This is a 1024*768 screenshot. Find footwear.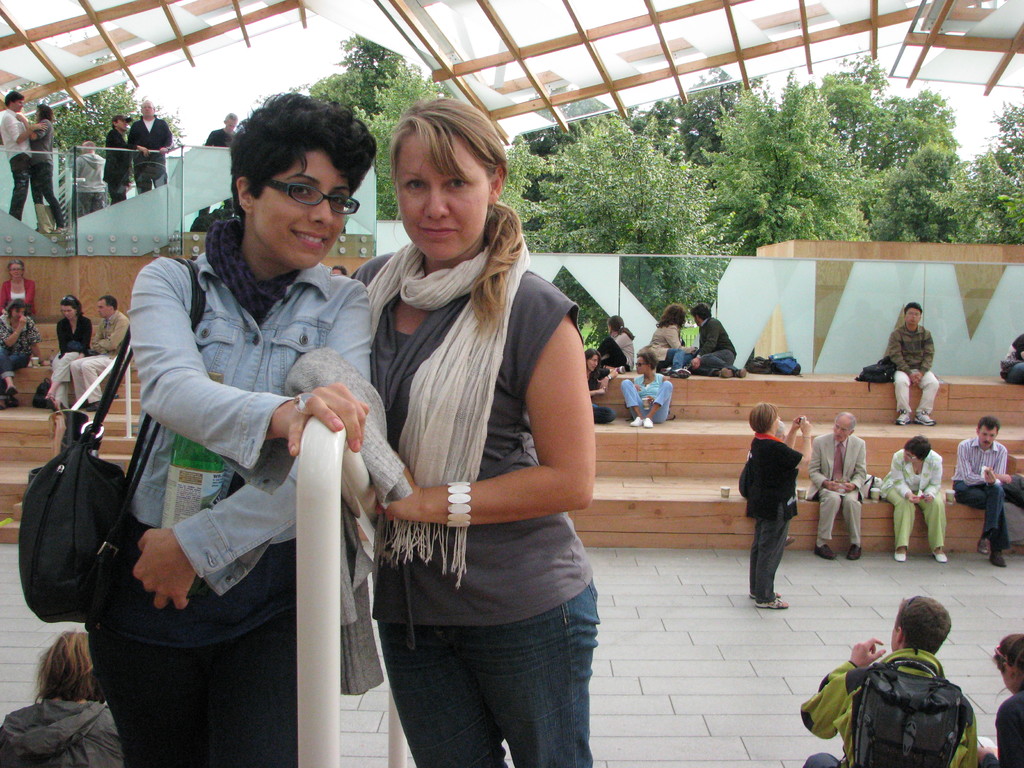
Bounding box: [631, 417, 653, 426].
